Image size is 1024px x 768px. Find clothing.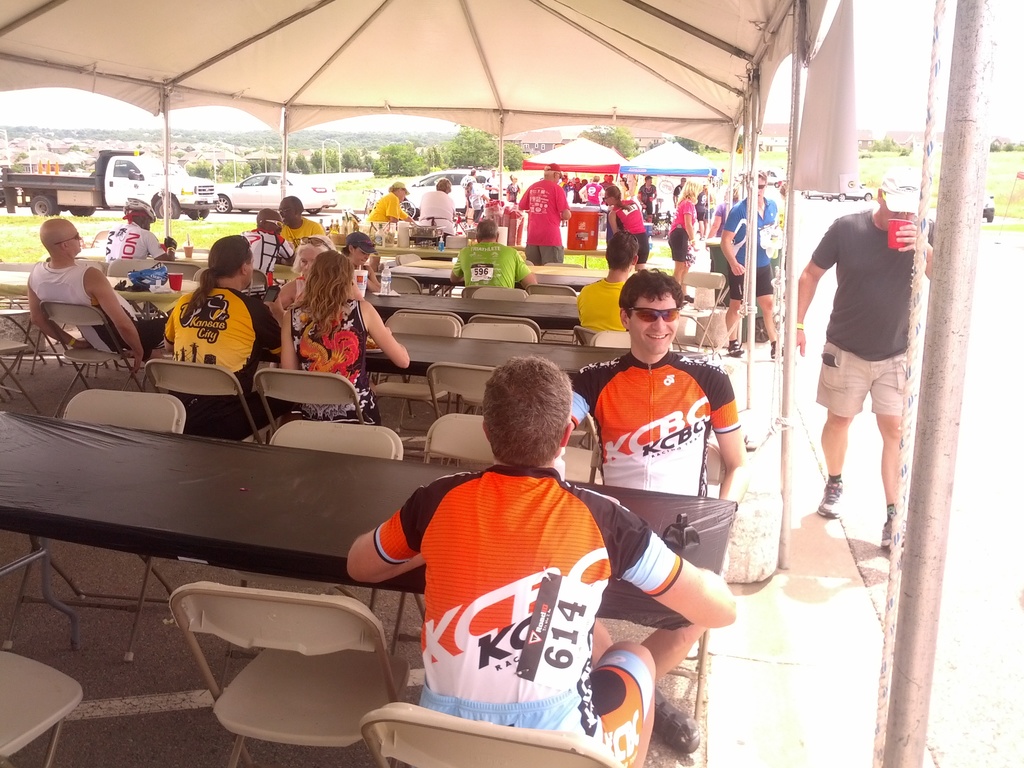
left=102, top=220, right=169, bottom=297.
